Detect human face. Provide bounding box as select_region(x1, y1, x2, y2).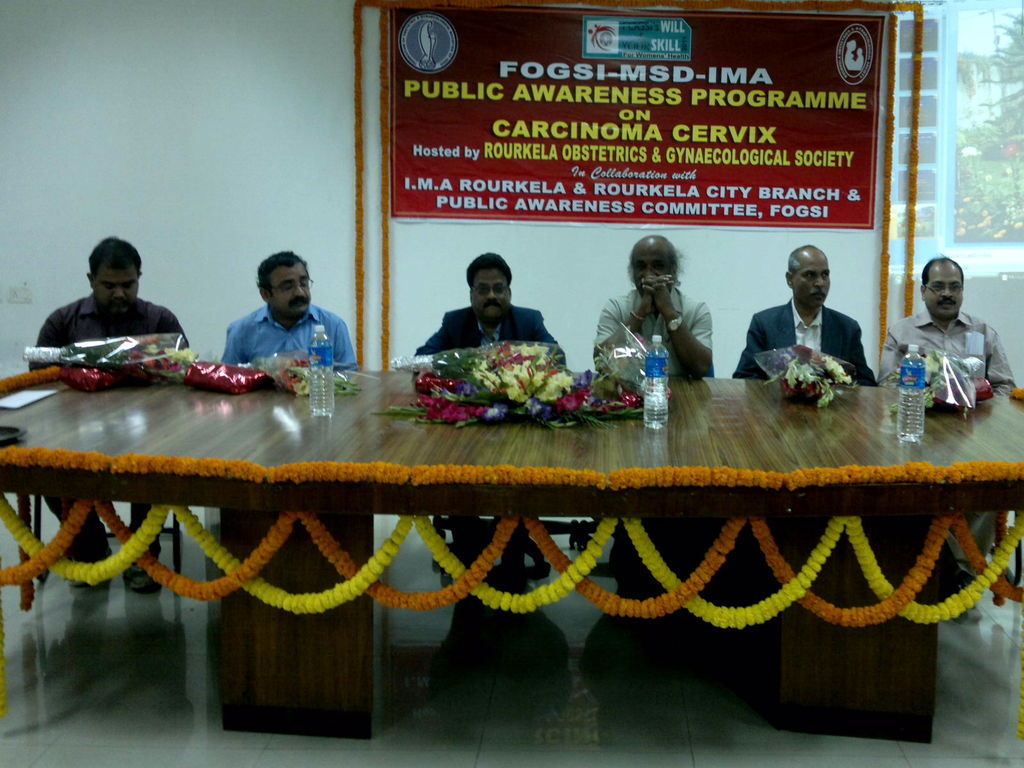
select_region(272, 260, 313, 312).
